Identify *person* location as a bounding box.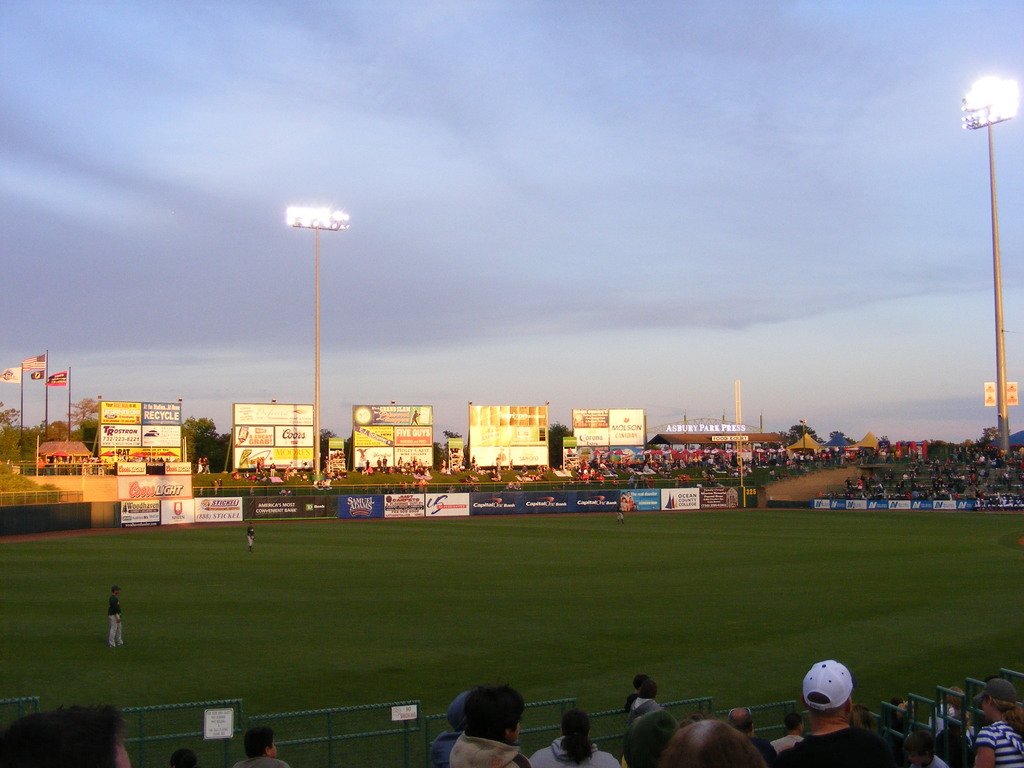
crop(847, 701, 880, 730).
